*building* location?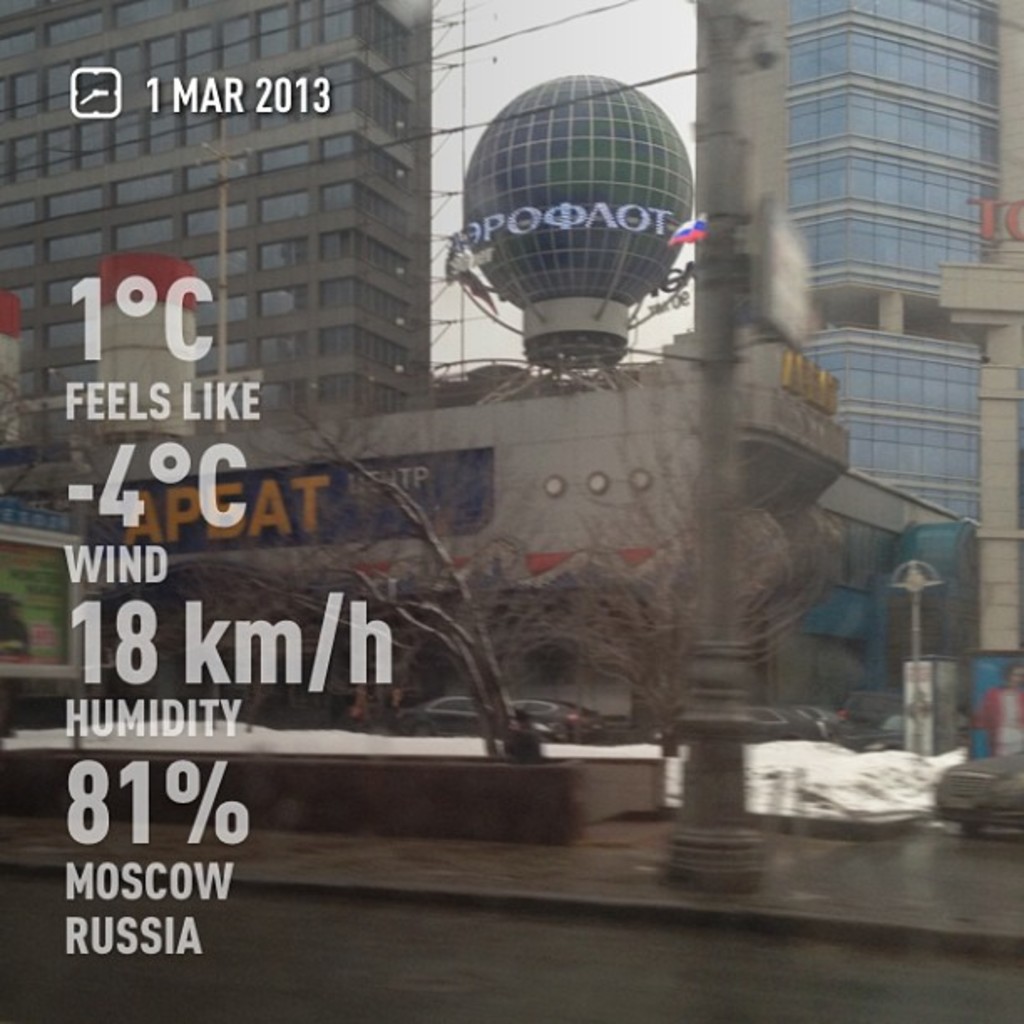
{"x1": 0, "y1": 0, "x2": 1022, "y2": 753}
